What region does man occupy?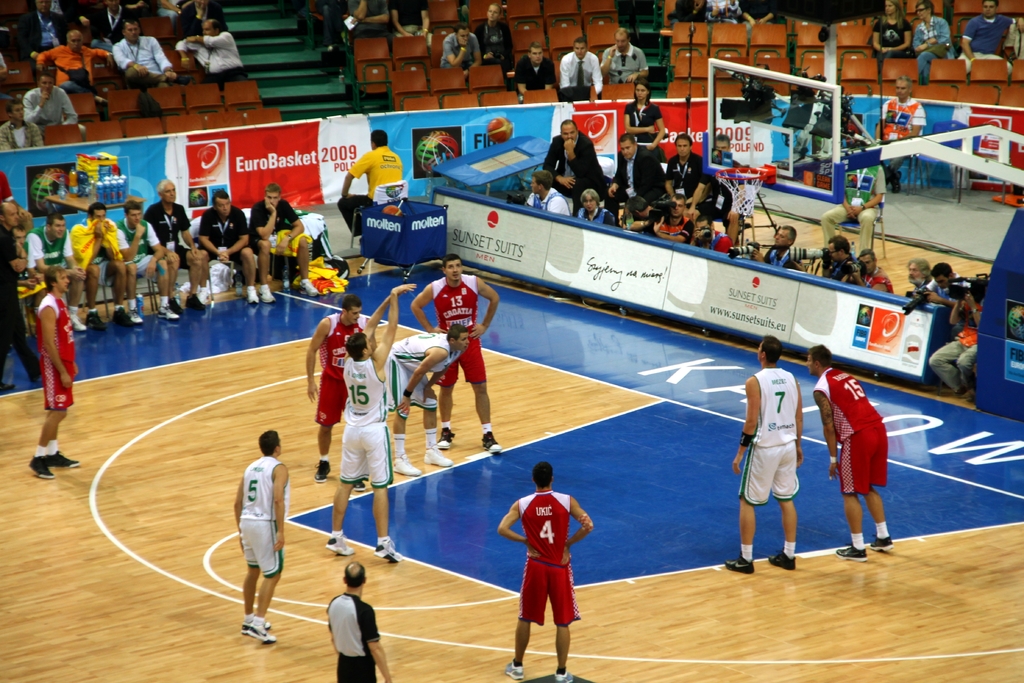
0, 201, 45, 397.
